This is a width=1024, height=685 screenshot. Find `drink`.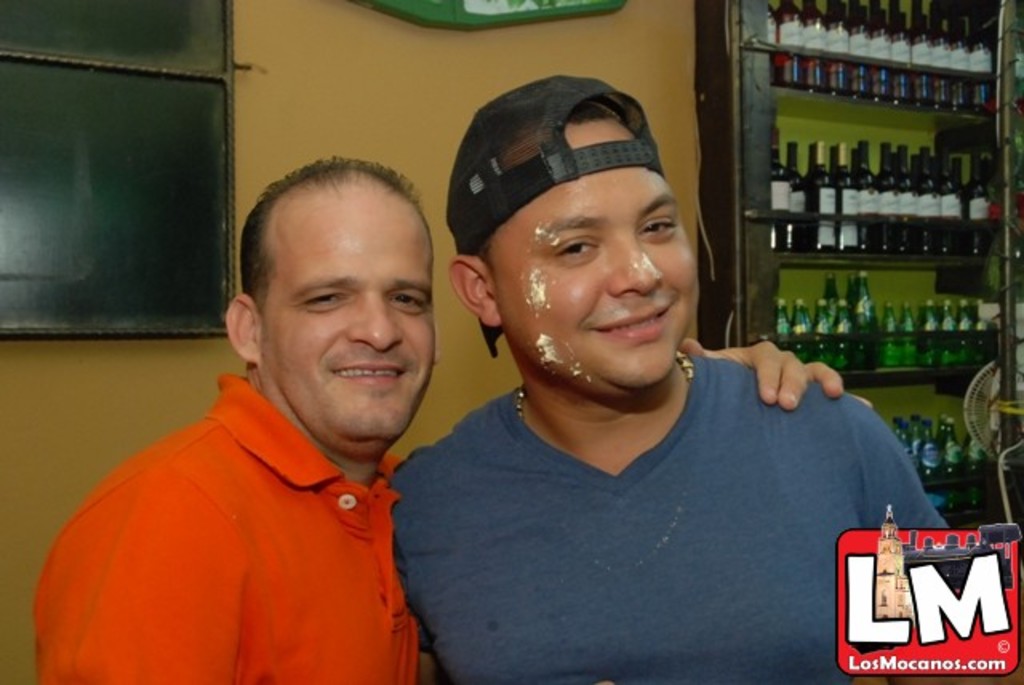
Bounding box: rect(960, 299, 970, 363).
